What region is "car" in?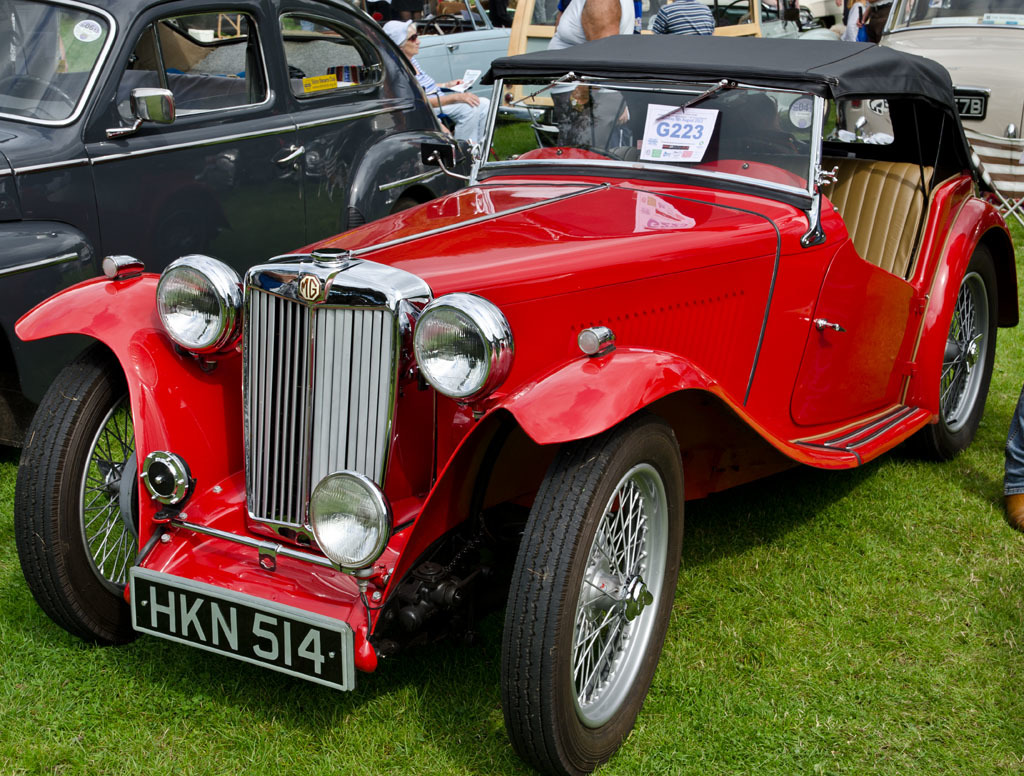
<region>43, 44, 948, 739</region>.
